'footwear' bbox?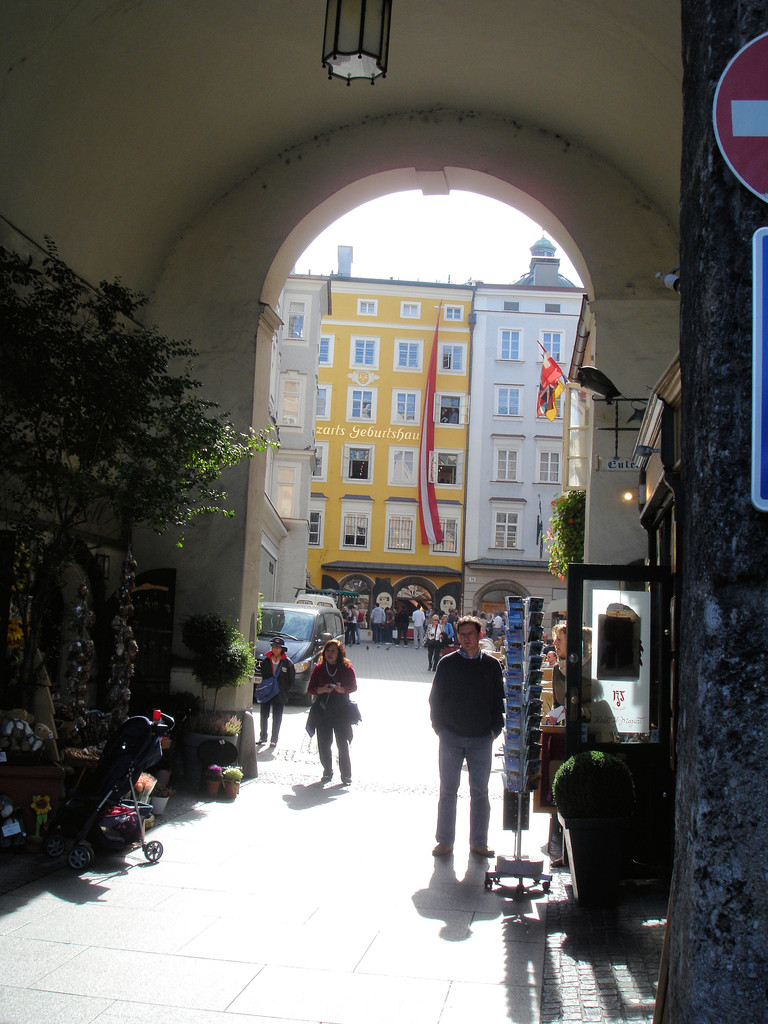
Rect(256, 738, 265, 748)
